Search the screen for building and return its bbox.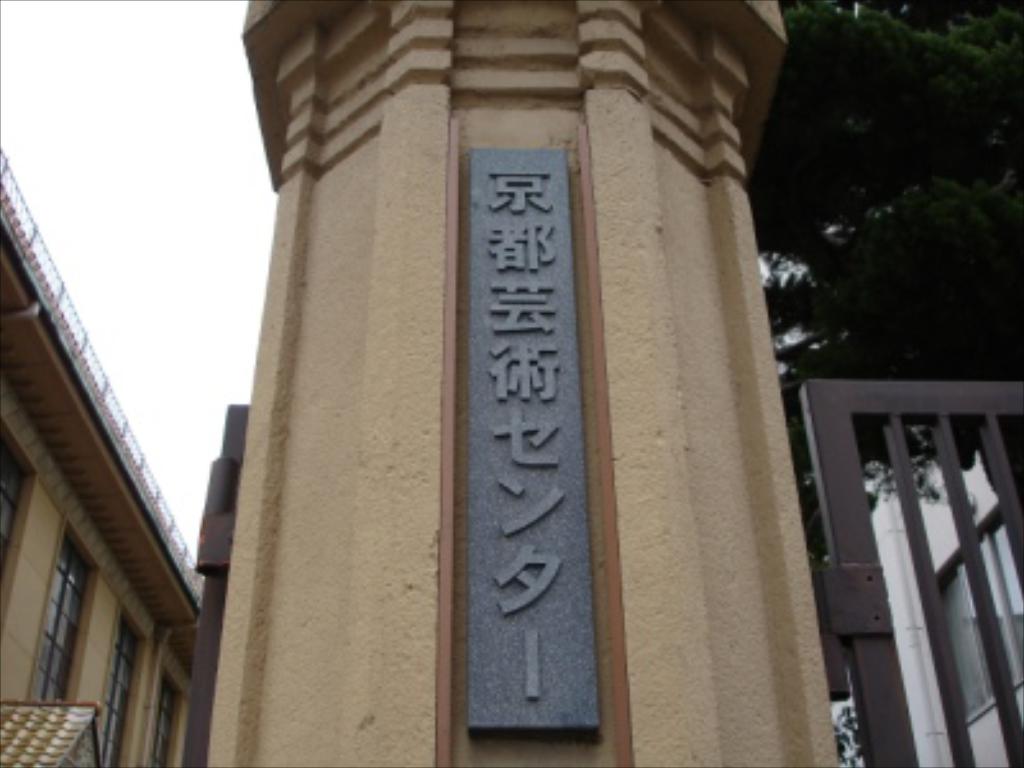
Found: 753 248 1021 765.
